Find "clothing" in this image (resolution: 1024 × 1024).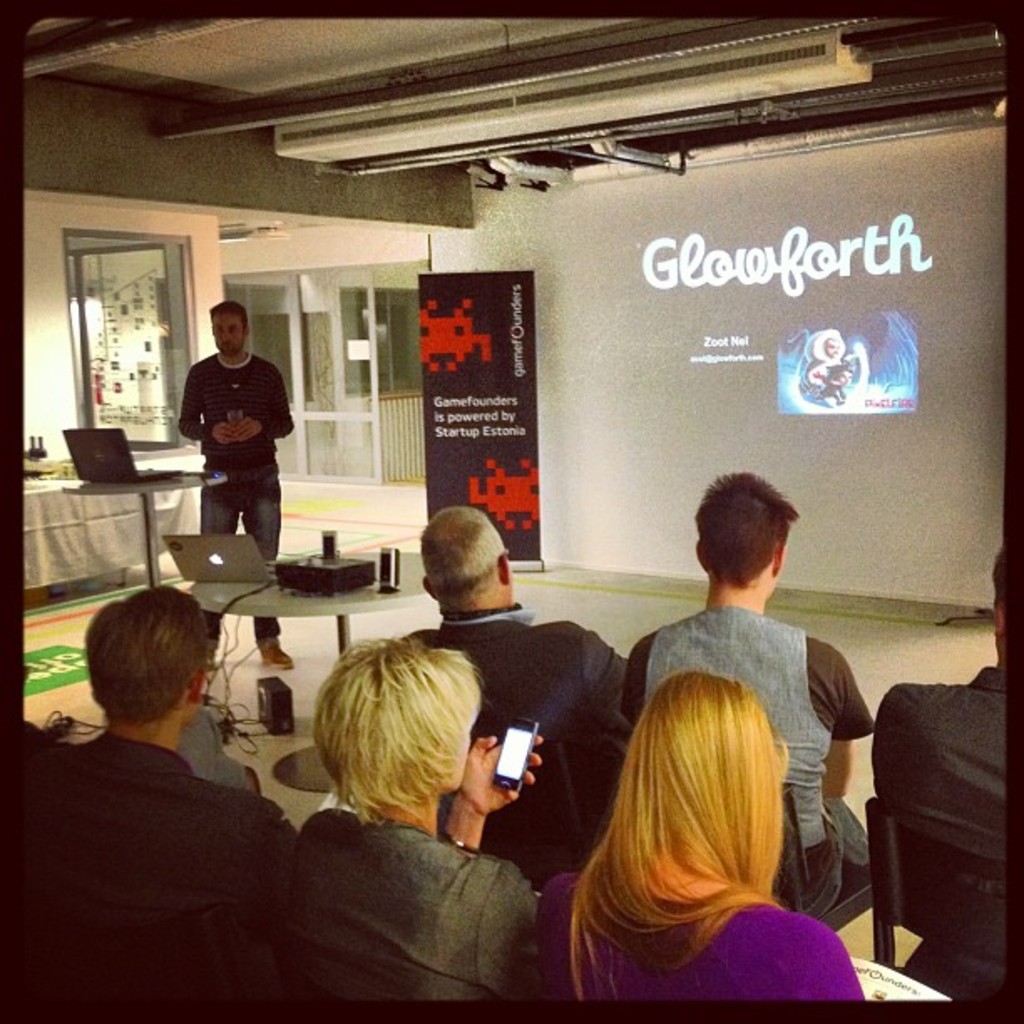
x1=420, y1=597, x2=646, y2=853.
